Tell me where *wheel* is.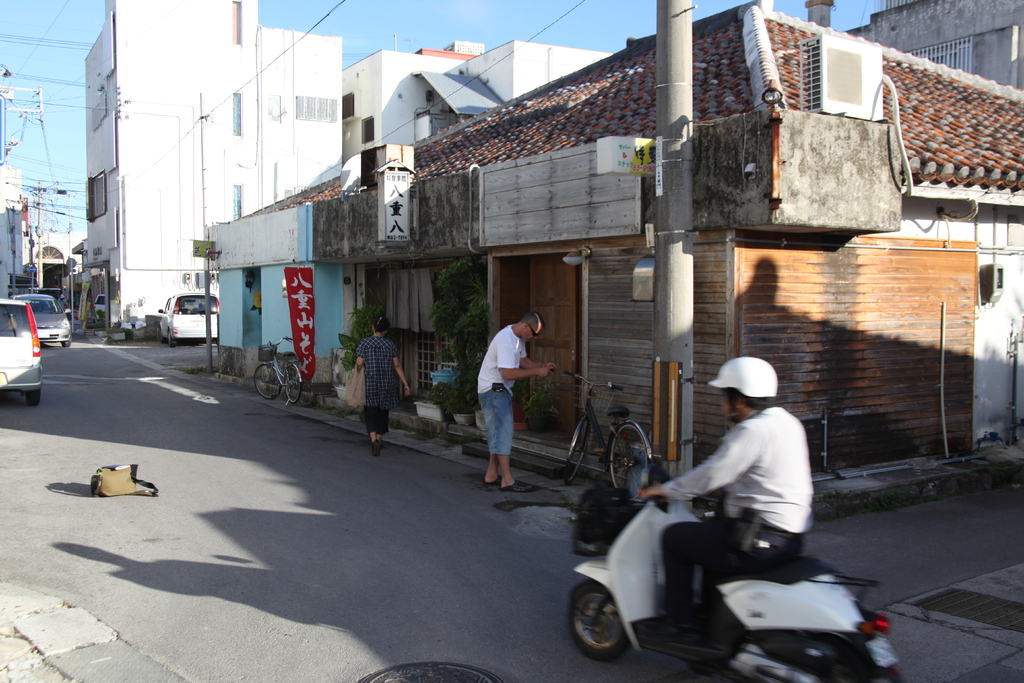
*wheel* is at locate(63, 336, 72, 348).
